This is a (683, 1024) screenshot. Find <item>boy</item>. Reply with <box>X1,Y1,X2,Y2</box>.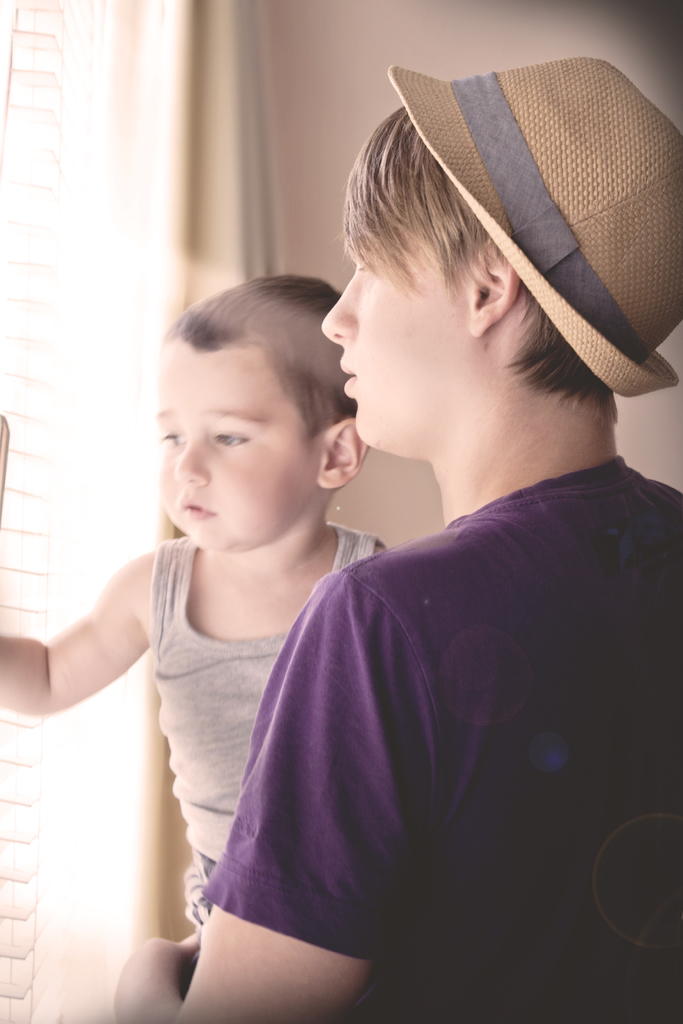
<box>62,248,383,989</box>.
